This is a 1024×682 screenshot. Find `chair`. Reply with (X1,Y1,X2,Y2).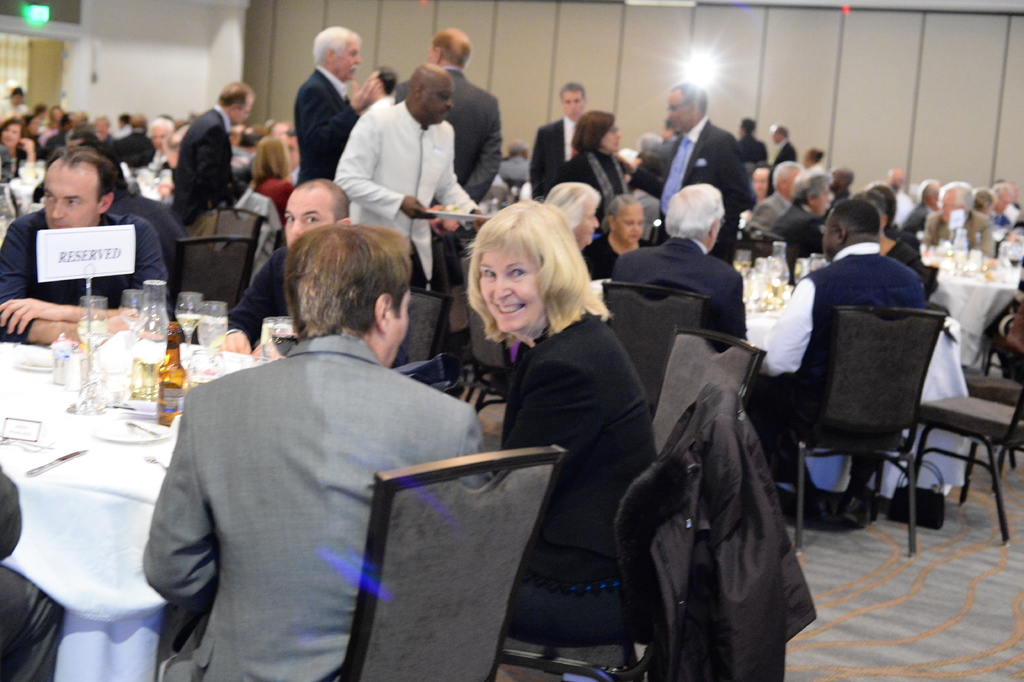
(425,233,474,394).
